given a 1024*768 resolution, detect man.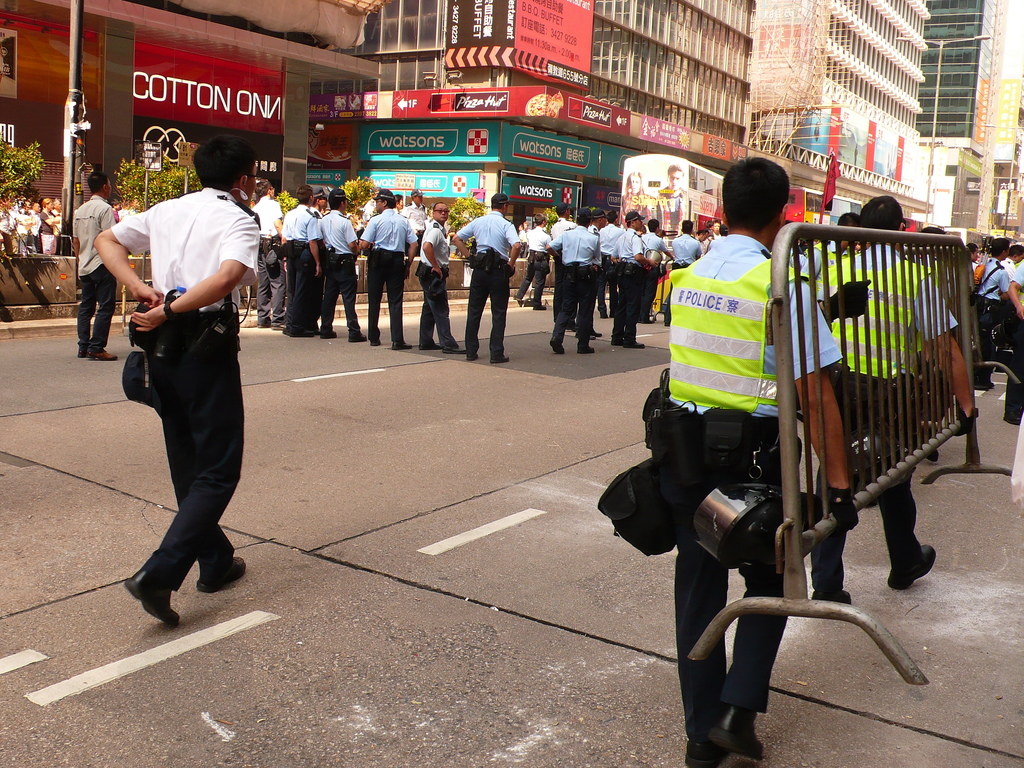
67/173/120/365.
